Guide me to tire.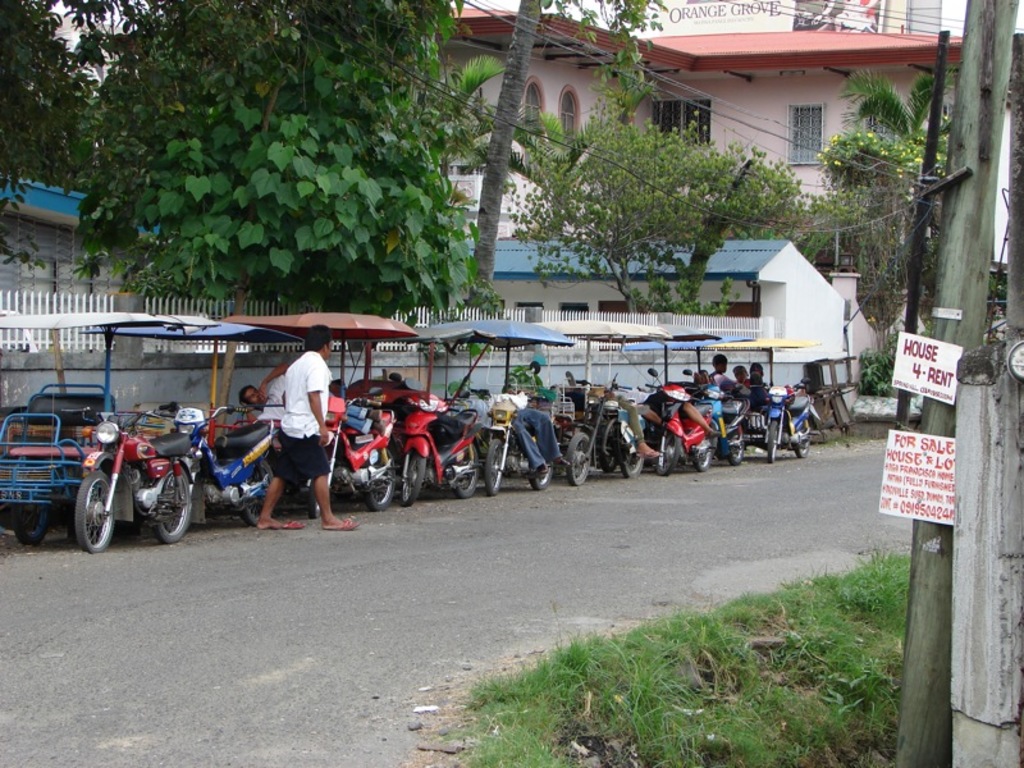
Guidance: [x1=655, y1=429, x2=681, y2=475].
